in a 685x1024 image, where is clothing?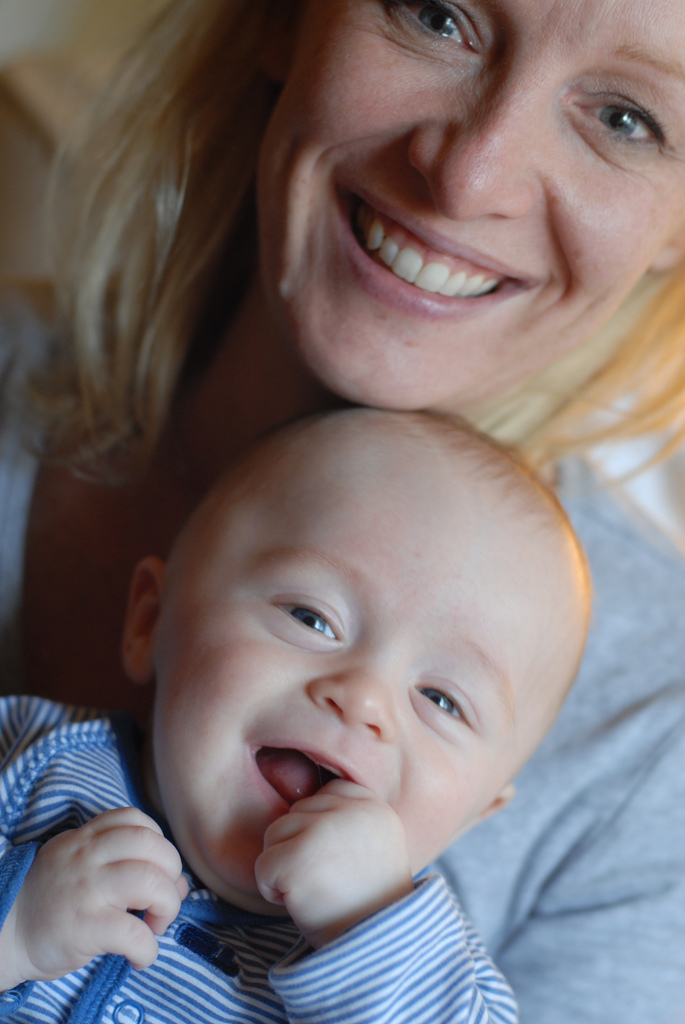
<bbox>3, 691, 517, 1023</bbox>.
